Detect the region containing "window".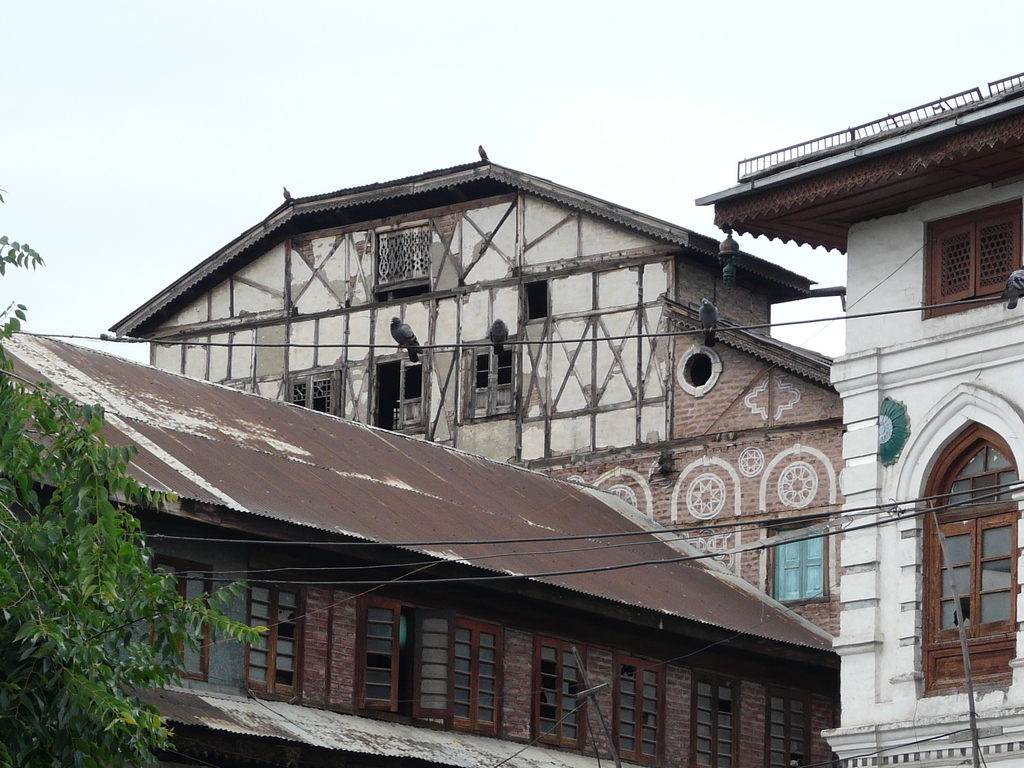
{"x1": 370, "y1": 352, "x2": 429, "y2": 428}.
